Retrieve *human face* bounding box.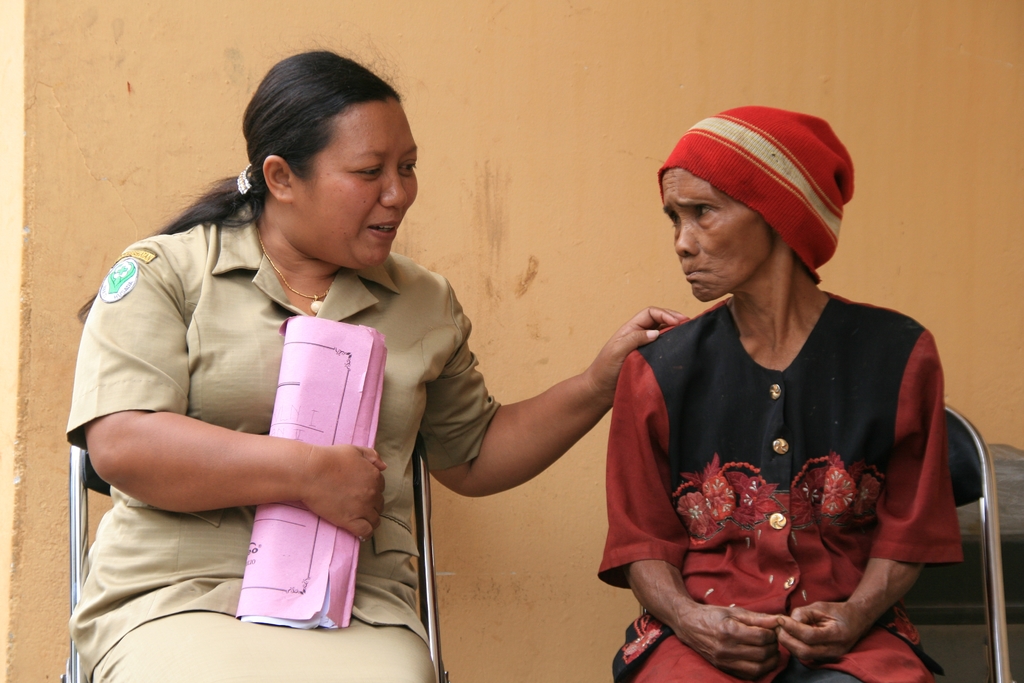
Bounding box: locate(660, 170, 772, 301).
